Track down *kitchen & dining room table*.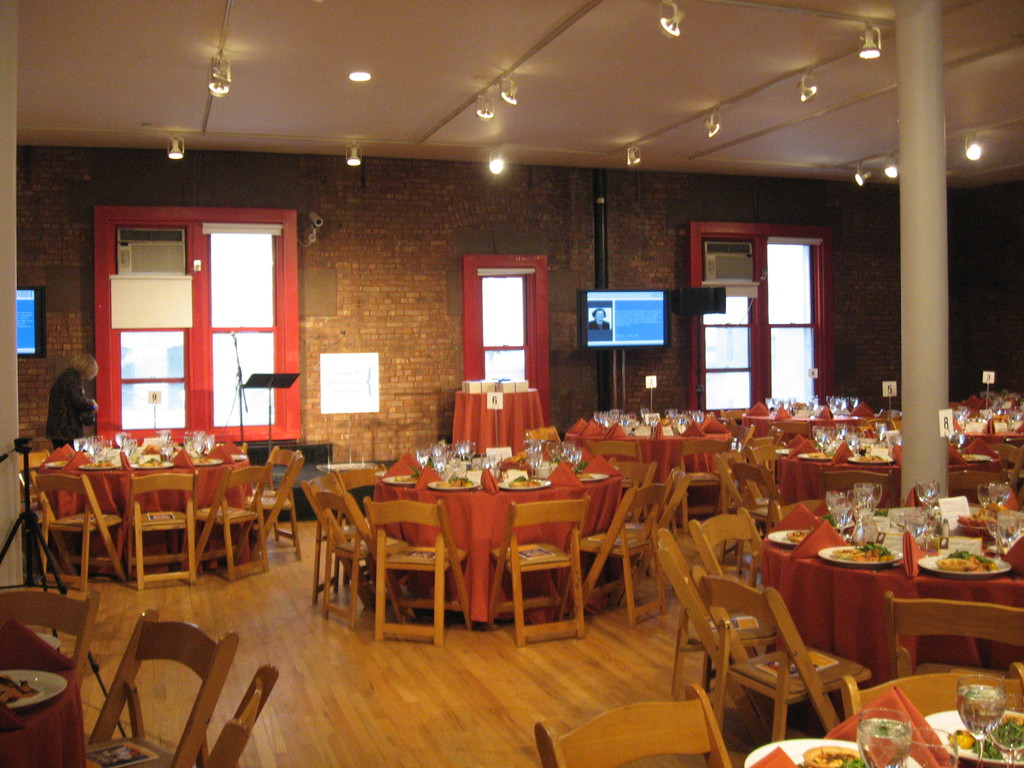
Tracked to <bbox>753, 484, 1023, 696</bbox>.
